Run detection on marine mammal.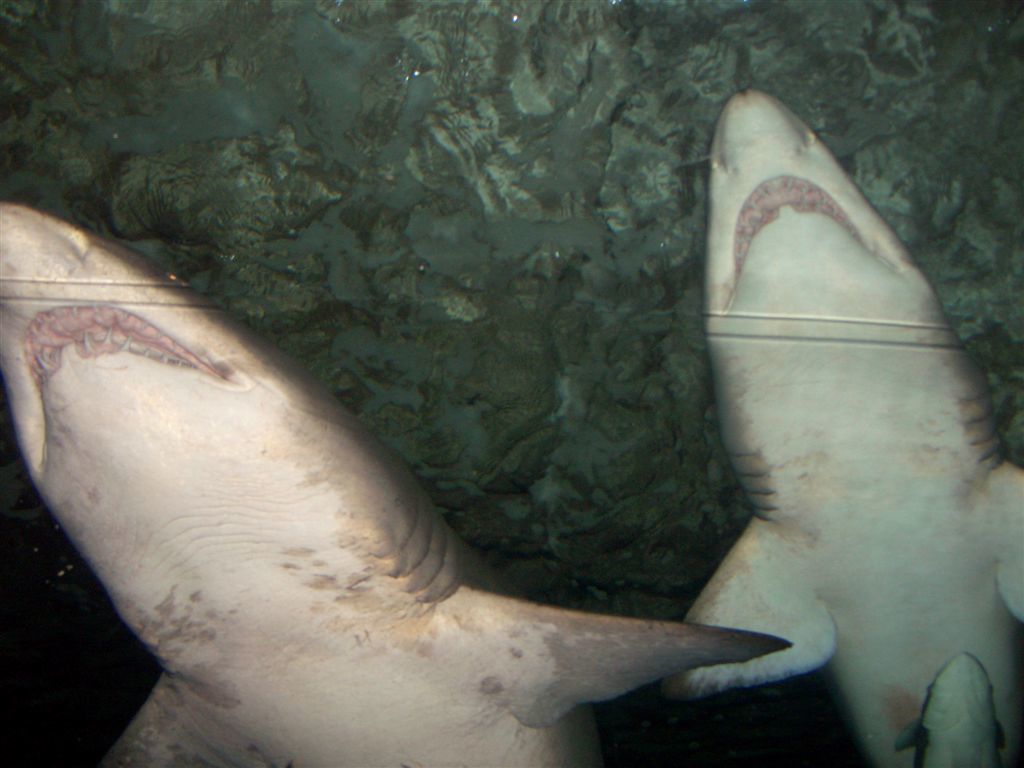
Result: bbox=[890, 651, 1004, 767].
